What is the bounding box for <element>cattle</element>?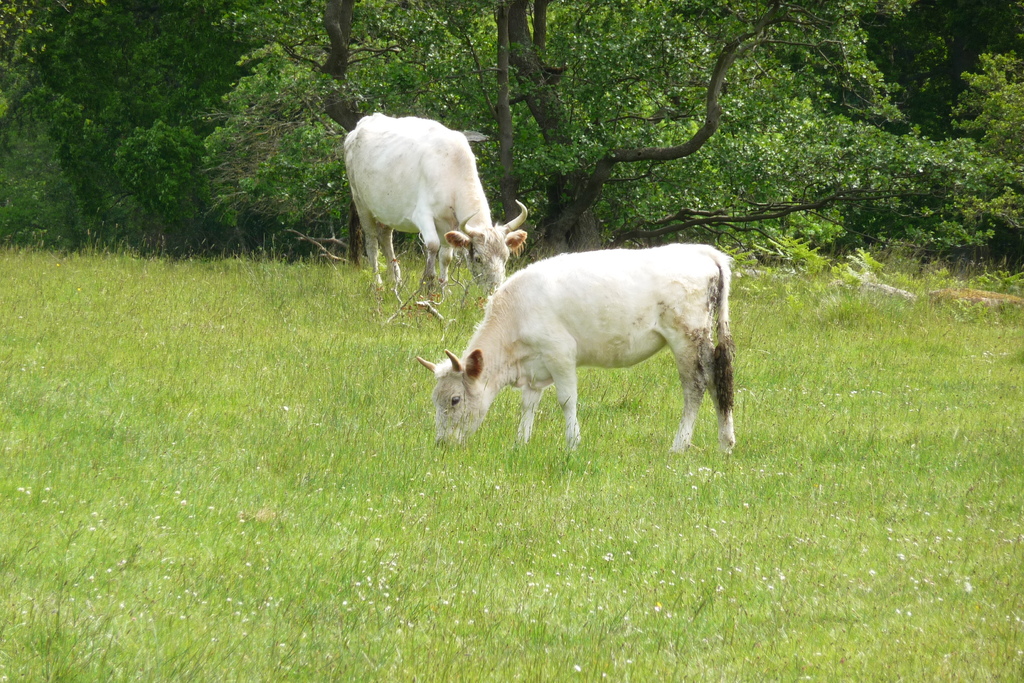
<box>416,244,739,456</box>.
